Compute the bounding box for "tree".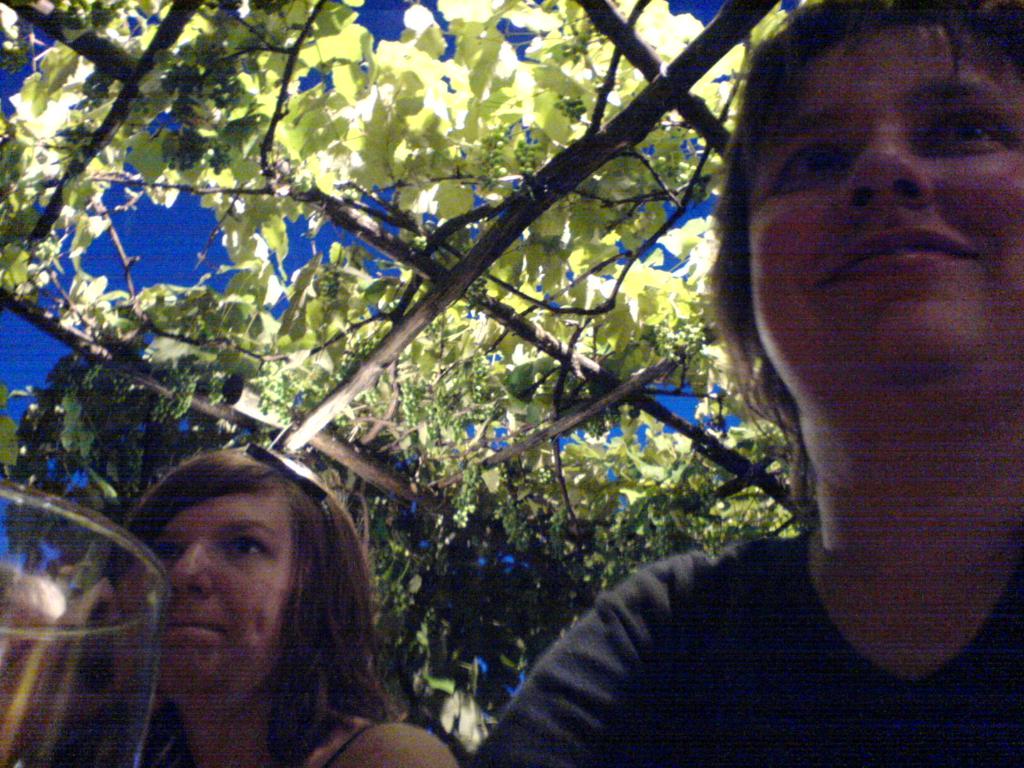
<bbox>0, 0, 789, 739</bbox>.
